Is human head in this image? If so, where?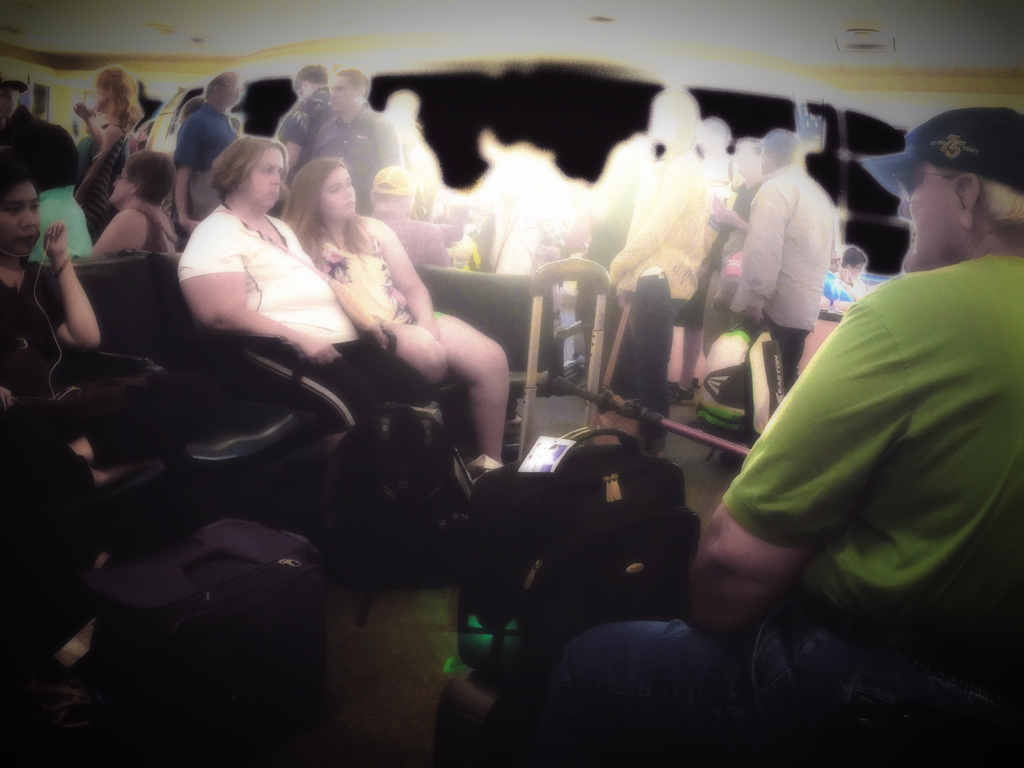
Yes, at 895:103:1023:273.
